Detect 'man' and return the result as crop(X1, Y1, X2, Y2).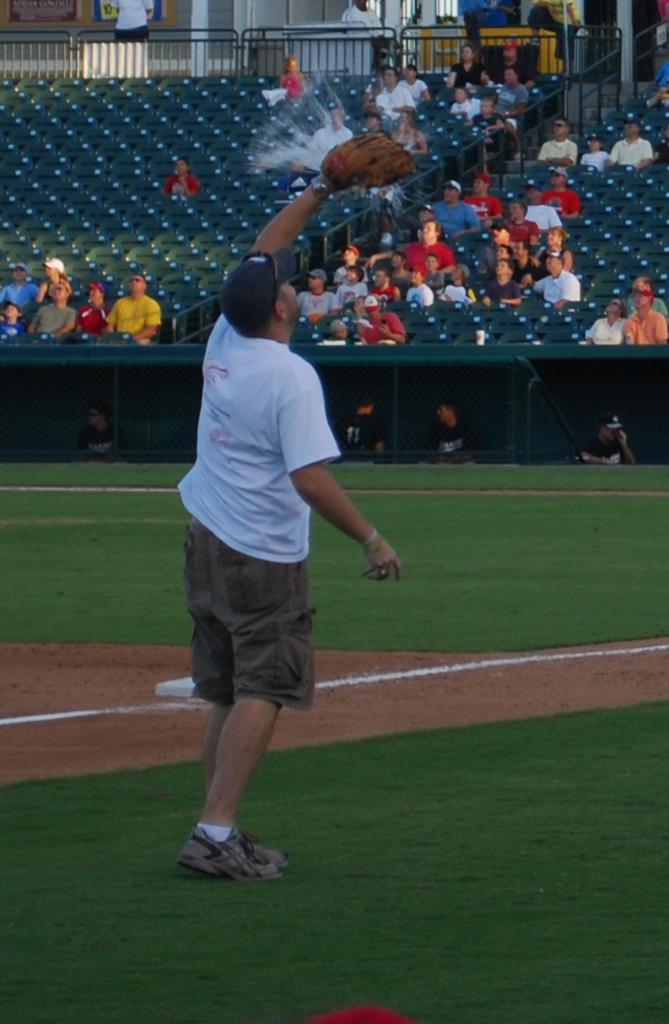
crop(537, 116, 574, 169).
